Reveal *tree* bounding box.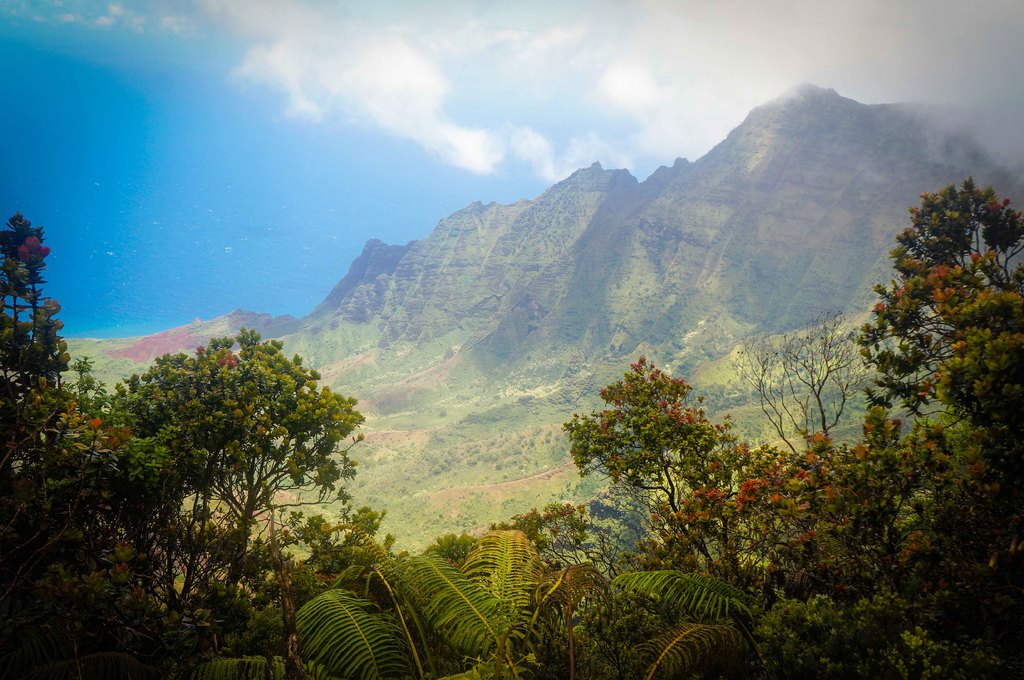
Revealed: region(796, 373, 944, 443).
